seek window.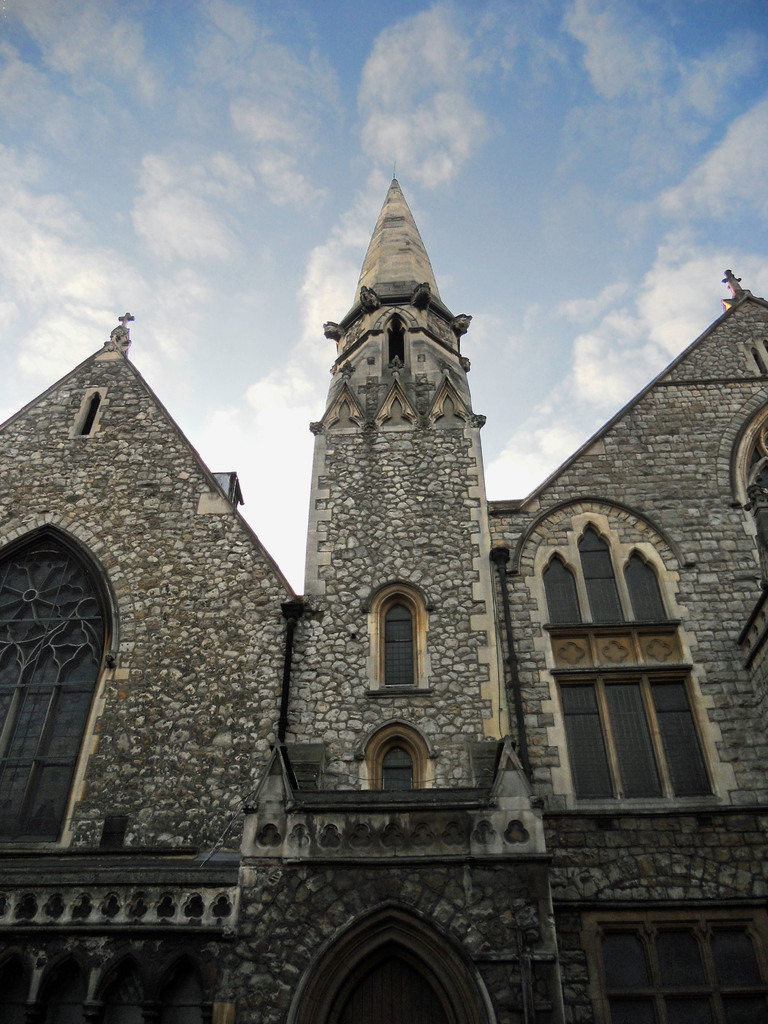
357 580 426 692.
